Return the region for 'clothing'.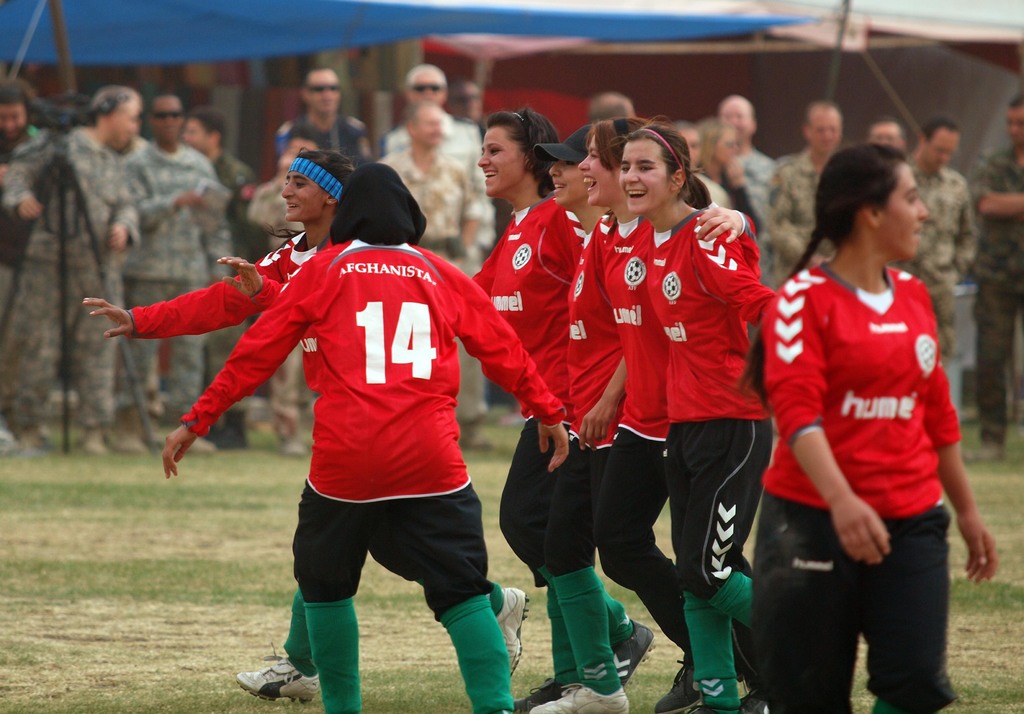
(x1=914, y1=161, x2=979, y2=382).
